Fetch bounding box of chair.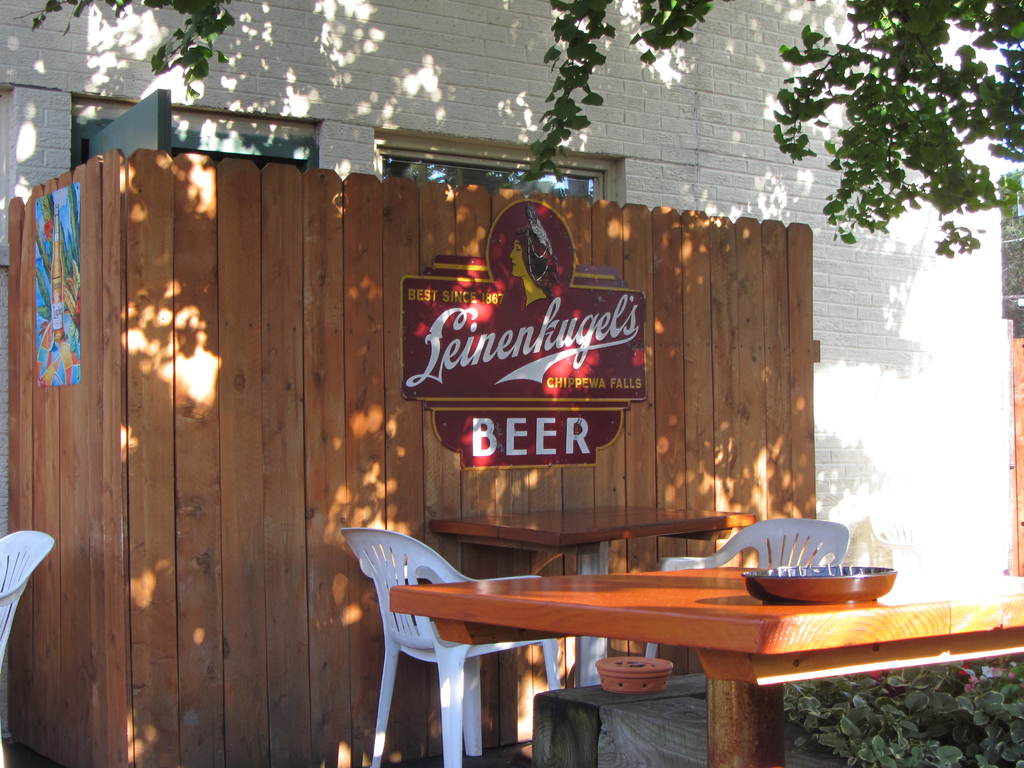
Bbox: 0, 531, 56, 685.
